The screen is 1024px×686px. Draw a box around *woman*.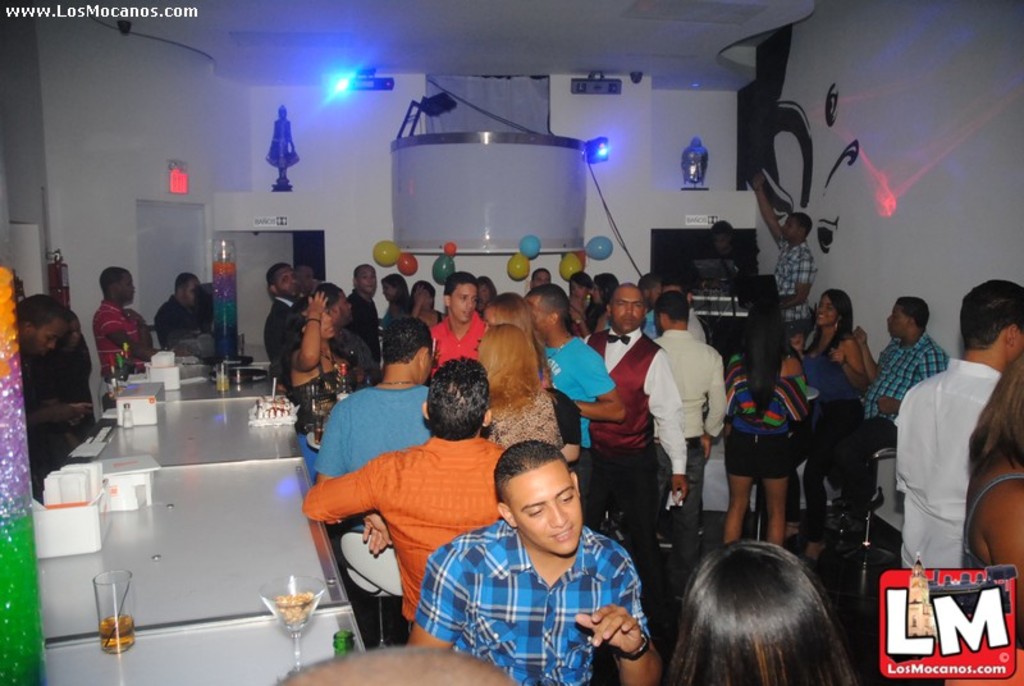
select_region(721, 326, 823, 563).
